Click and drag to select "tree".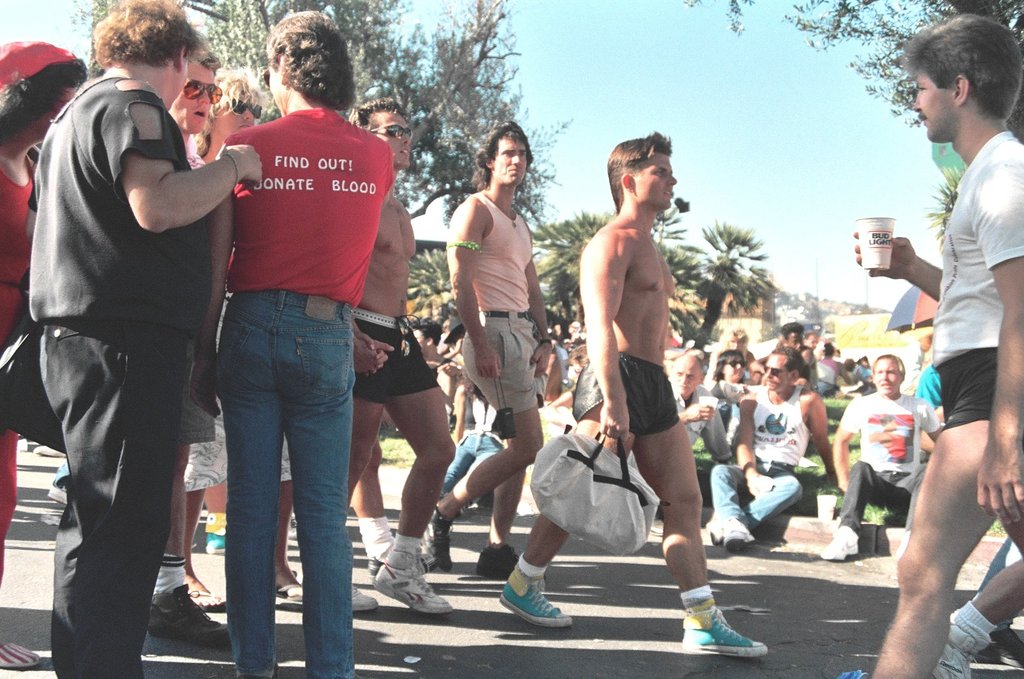
Selection: box=[541, 203, 618, 341].
